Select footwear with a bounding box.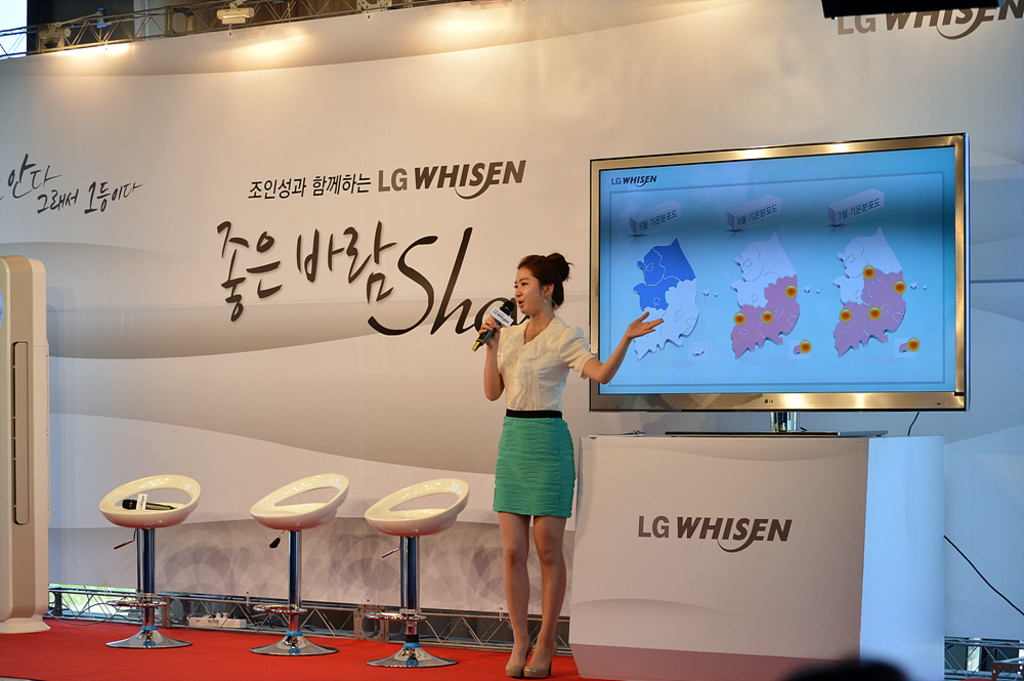
{"left": 505, "top": 639, "right": 532, "bottom": 676}.
